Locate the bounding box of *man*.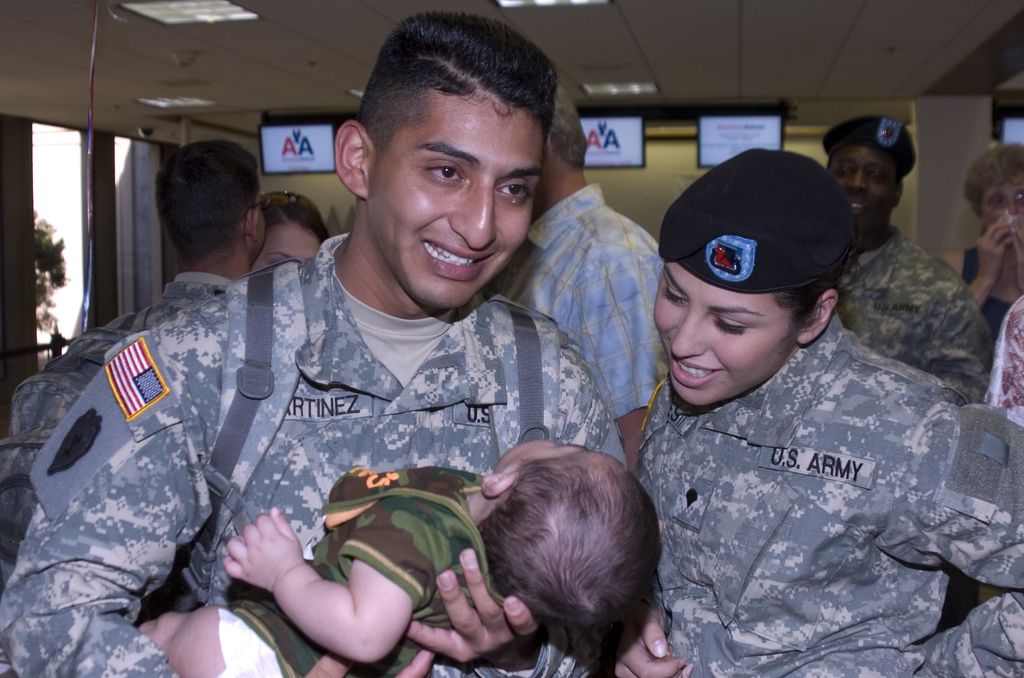
Bounding box: {"x1": 0, "y1": 11, "x2": 632, "y2": 677}.
